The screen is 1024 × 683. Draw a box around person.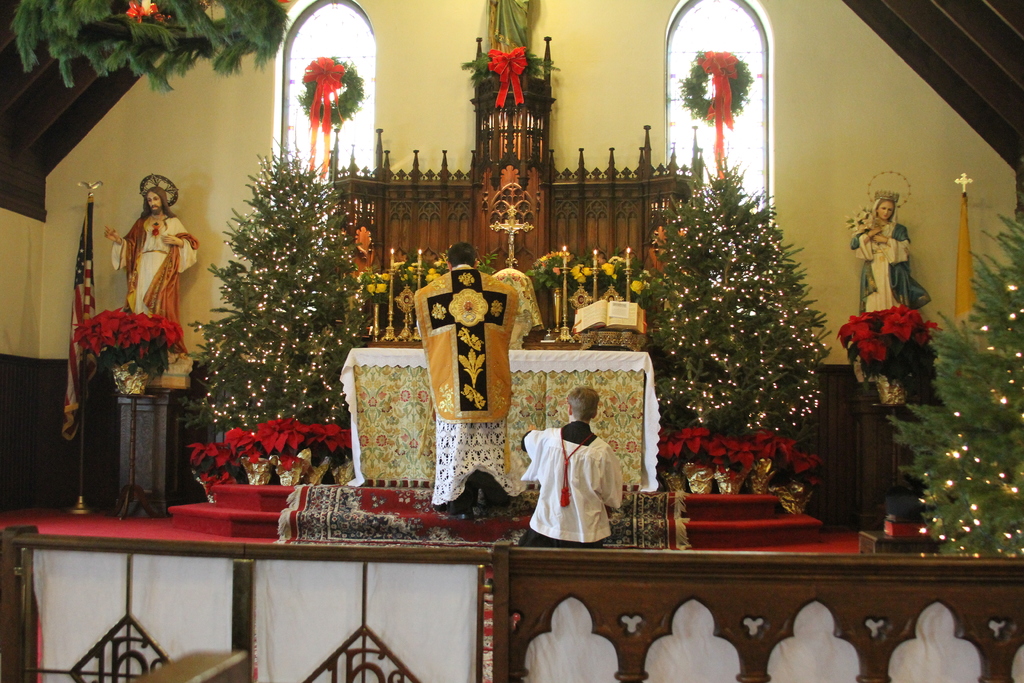
<region>100, 174, 189, 403</region>.
